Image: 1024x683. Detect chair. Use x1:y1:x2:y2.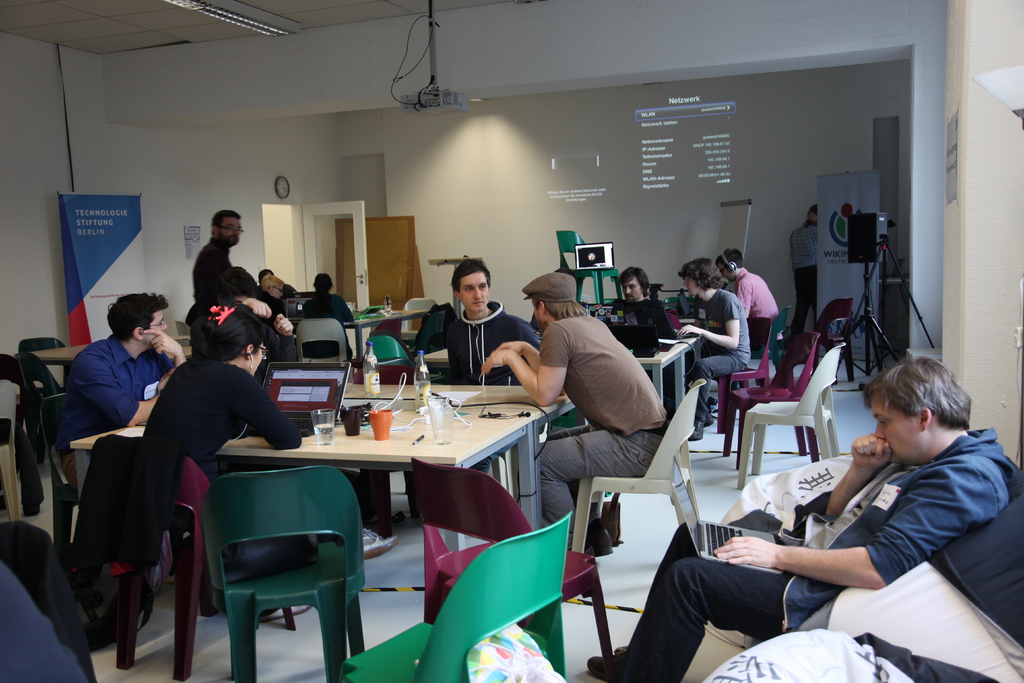
369:336:446:383.
